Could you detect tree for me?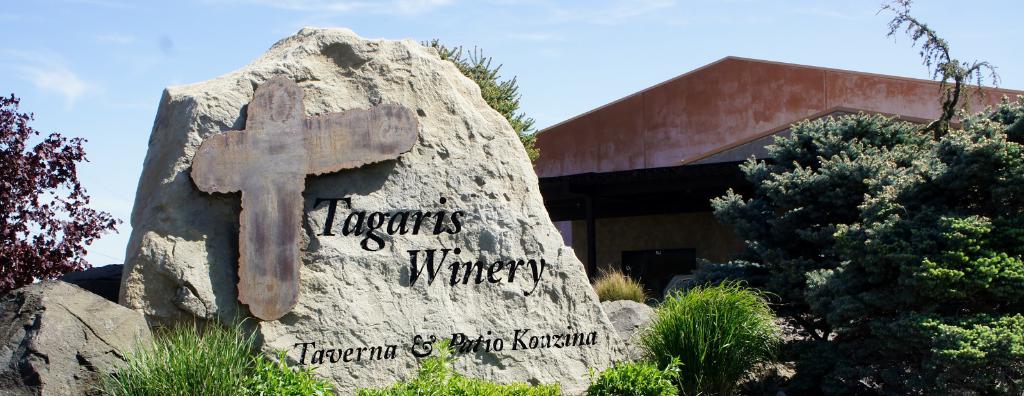
Detection result: crop(0, 97, 123, 301).
